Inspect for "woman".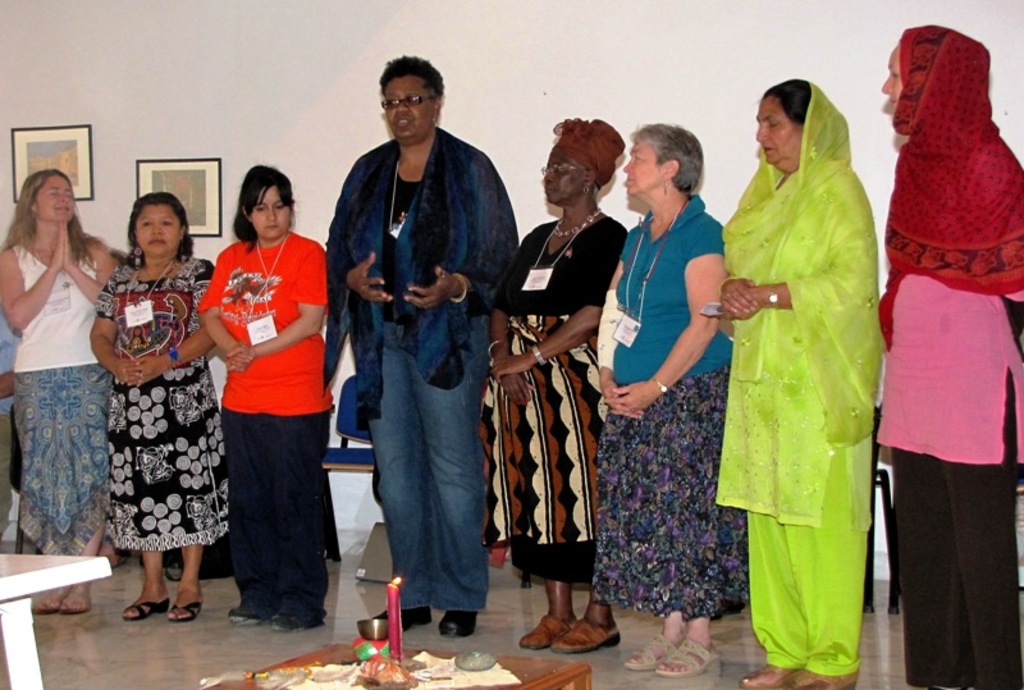
Inspection: l=879, t=18, r=1023, b=689.
